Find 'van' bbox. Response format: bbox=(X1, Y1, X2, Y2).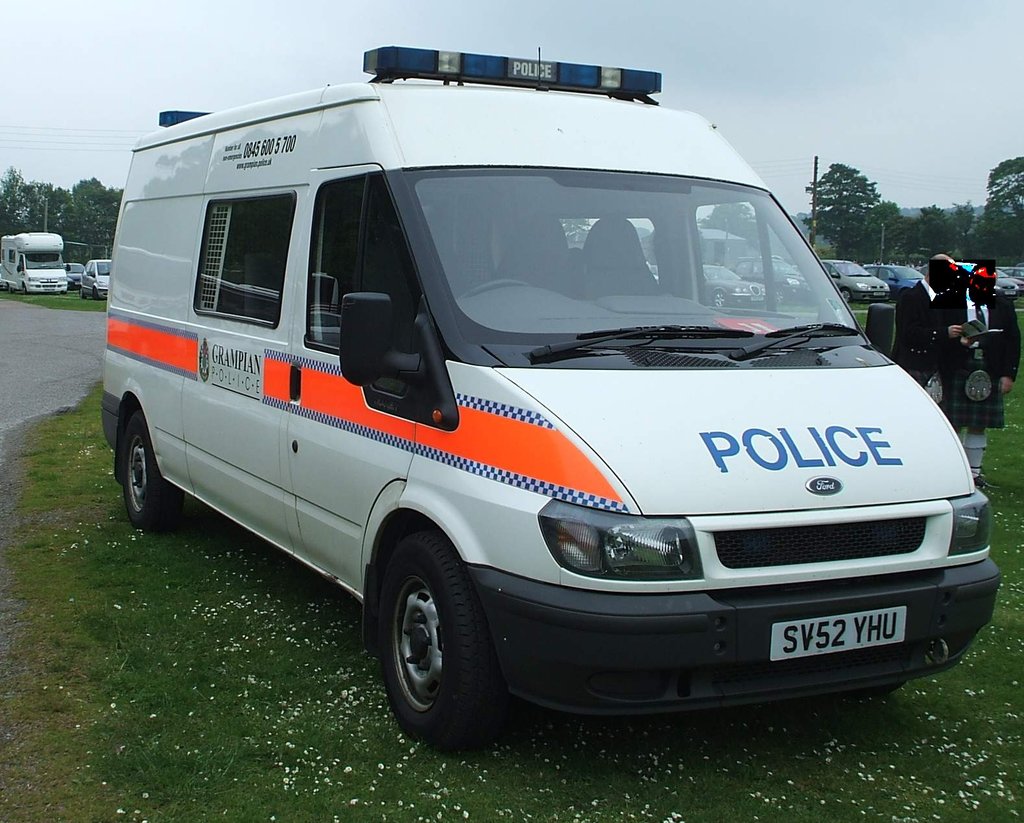
bbox=(96, 42, 1001, 747).
